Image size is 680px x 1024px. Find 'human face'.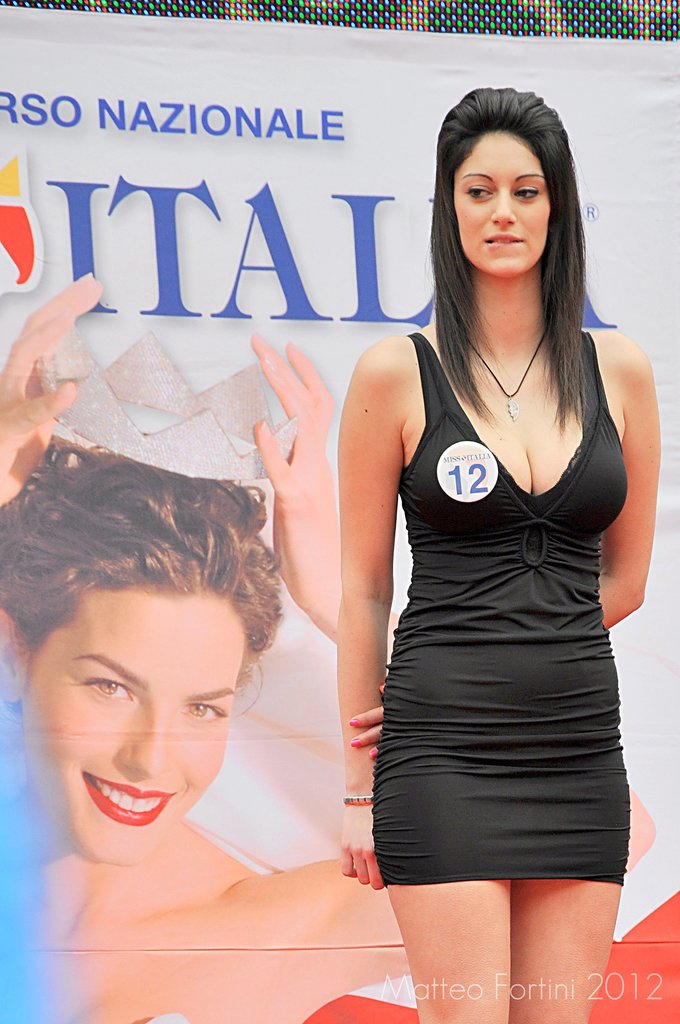
bbox=[27, 586, 235, 851].
